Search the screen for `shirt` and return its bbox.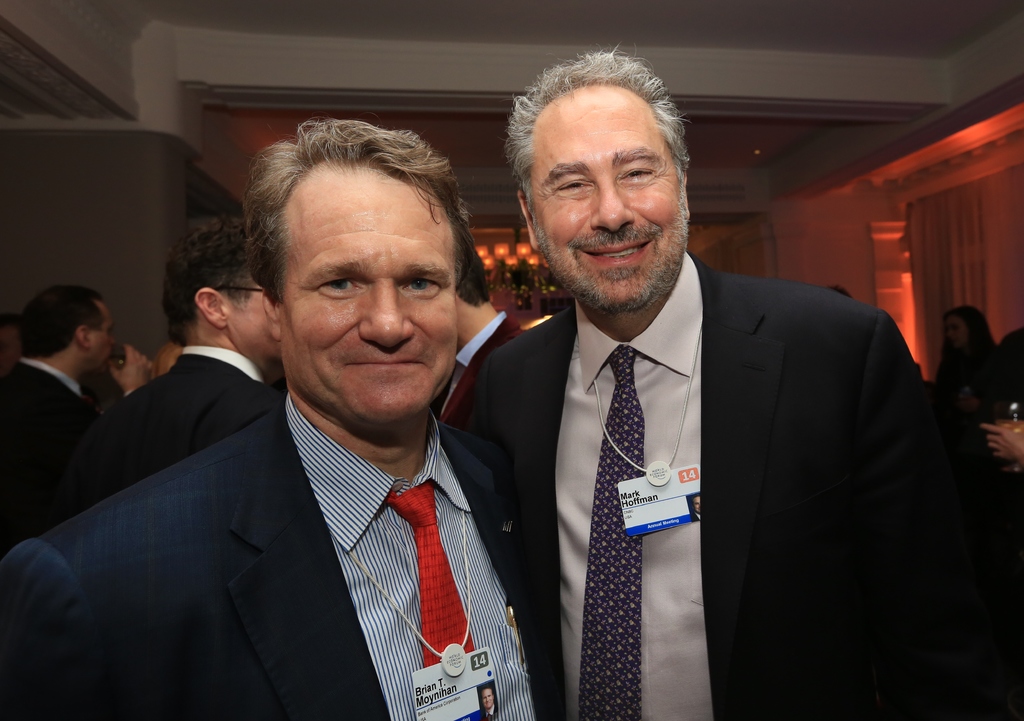
Found: <region>19, 358, 83, 396</region>.
